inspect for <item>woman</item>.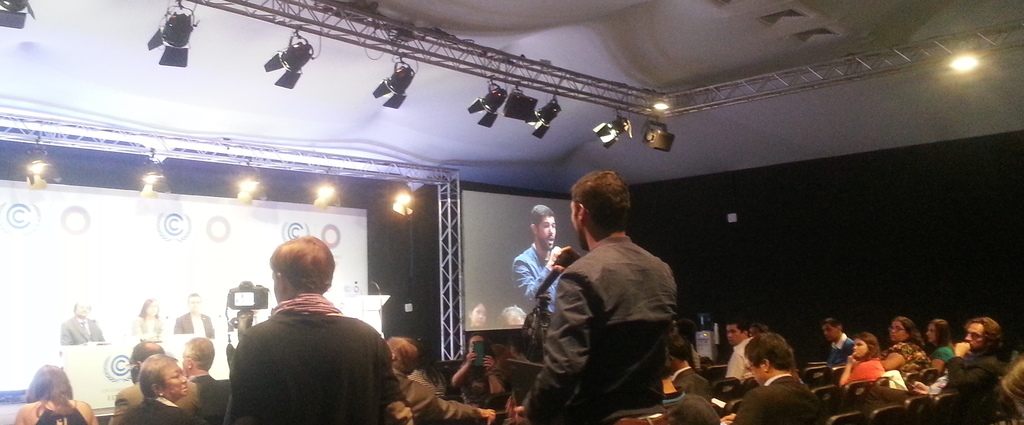
Inspection: x1=118 y1=355 x2=194 y2=424.
